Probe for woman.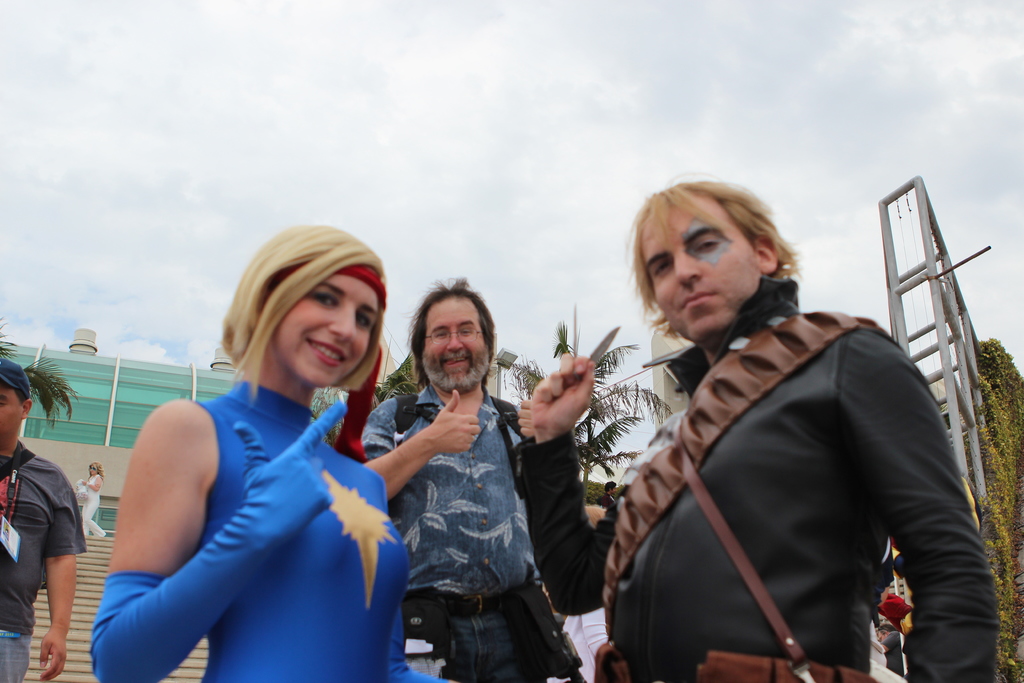
Probe result: 99:213:405:682.
